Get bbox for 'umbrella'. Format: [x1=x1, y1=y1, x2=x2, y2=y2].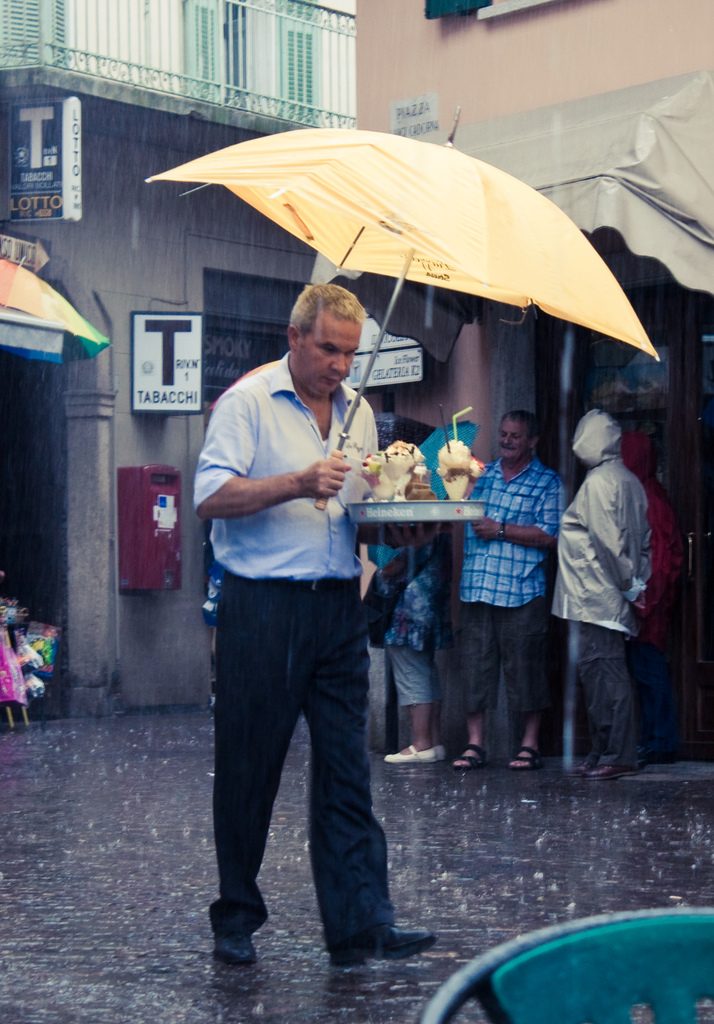
[x1=147, y1=106, x2=661, y2=510].
